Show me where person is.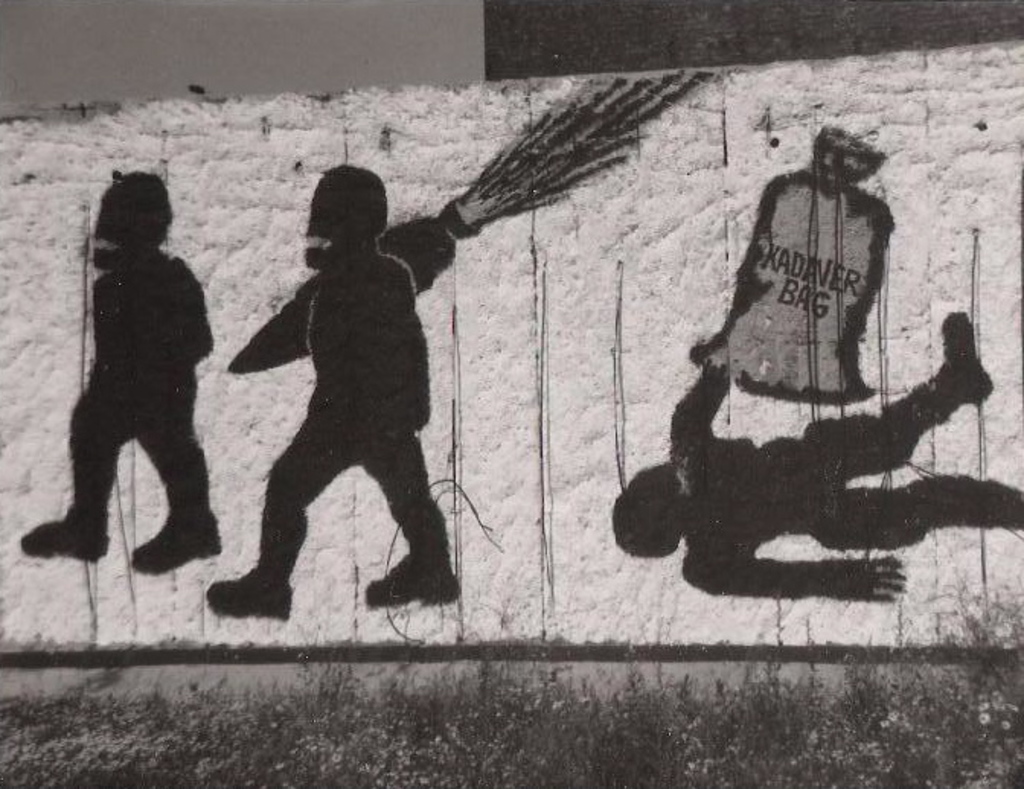
person is at 610/305/1022/603.
